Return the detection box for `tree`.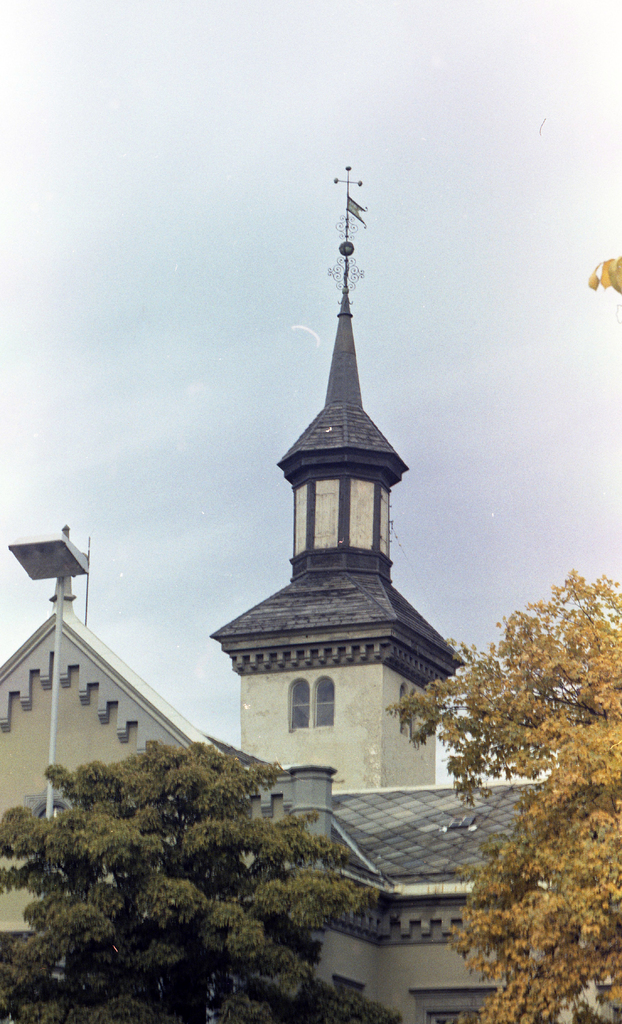
region(380, 562, 621, 1023).
